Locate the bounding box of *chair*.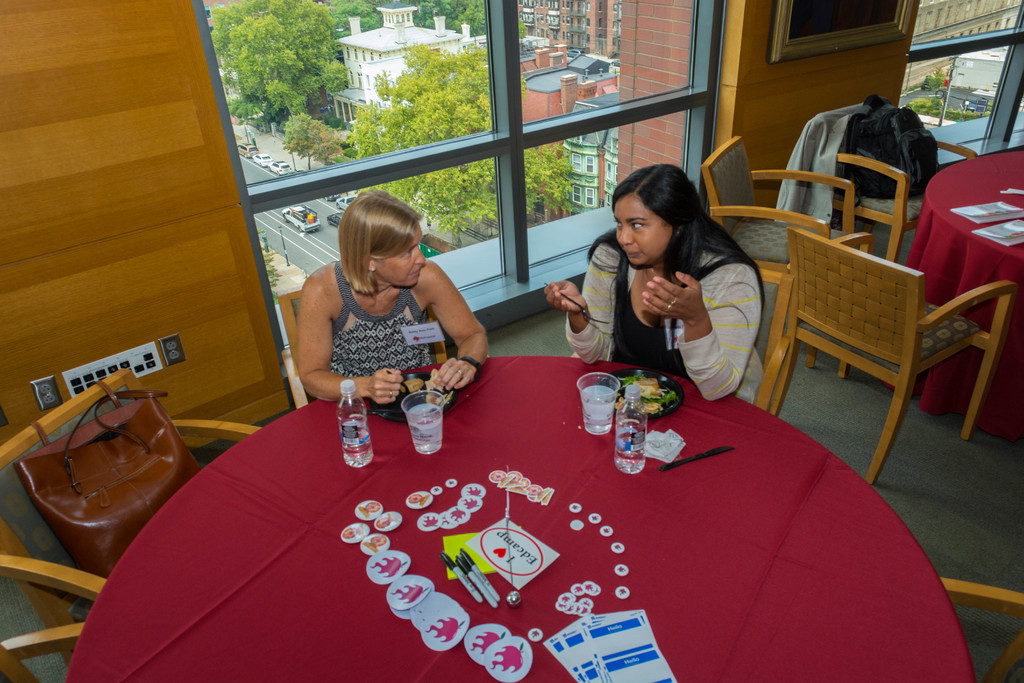
Bounding box: 701/136/855/367.
